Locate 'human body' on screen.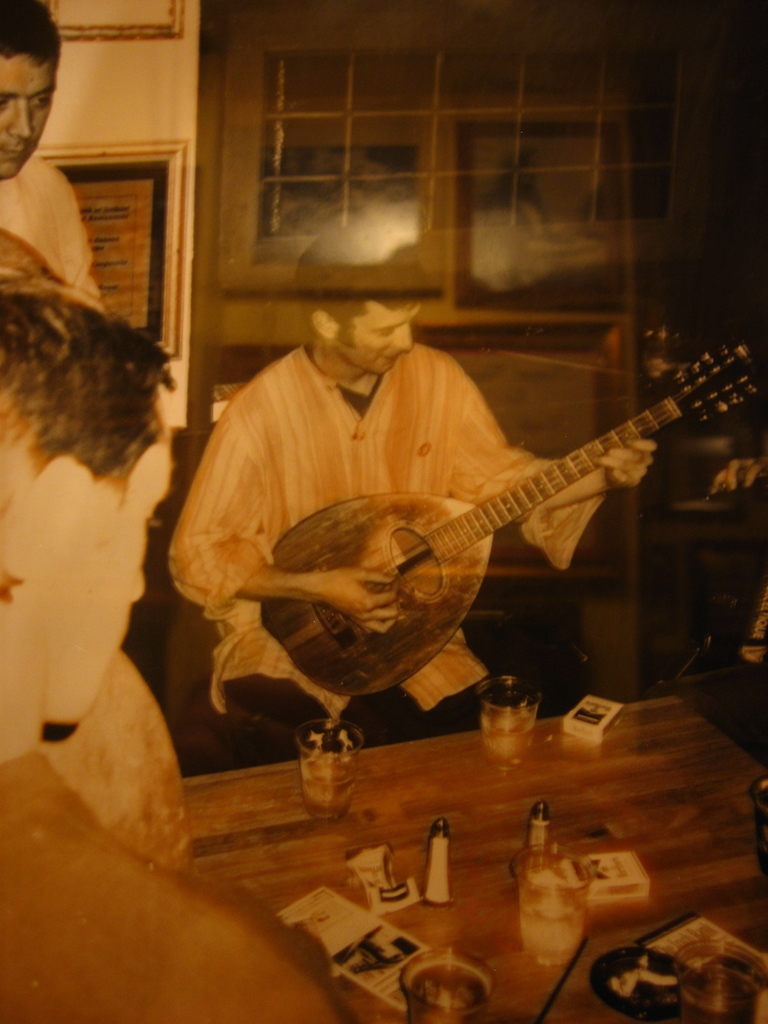
On screen at {"left": 1, "top": 743, "right": 351, "bottom": 1023}.
